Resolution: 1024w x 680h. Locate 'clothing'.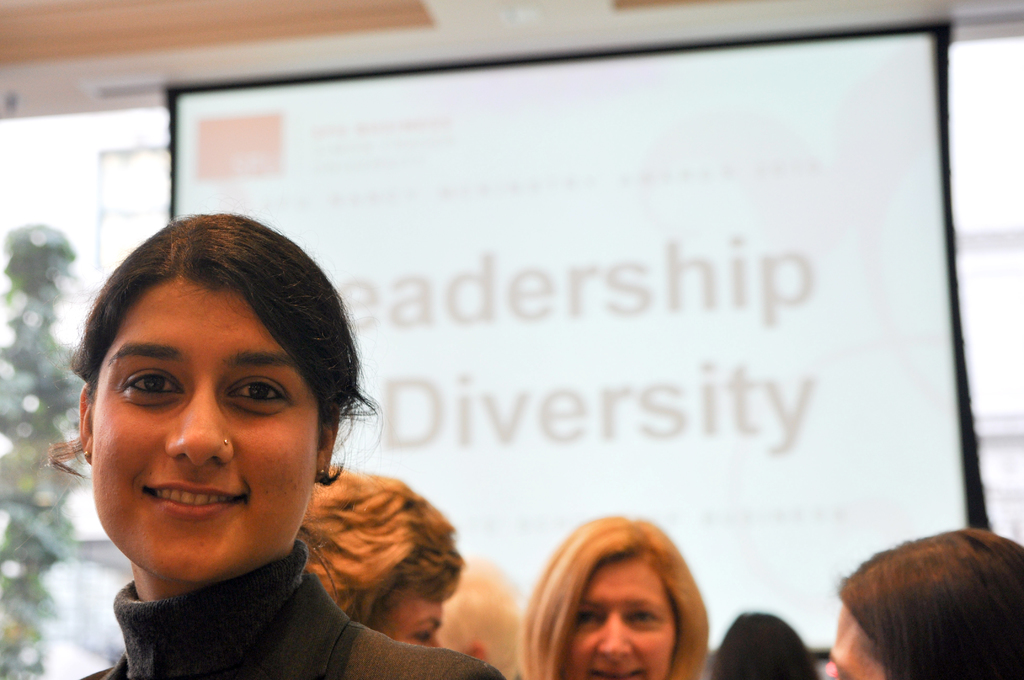
crop(44, 422, 475, 679).
